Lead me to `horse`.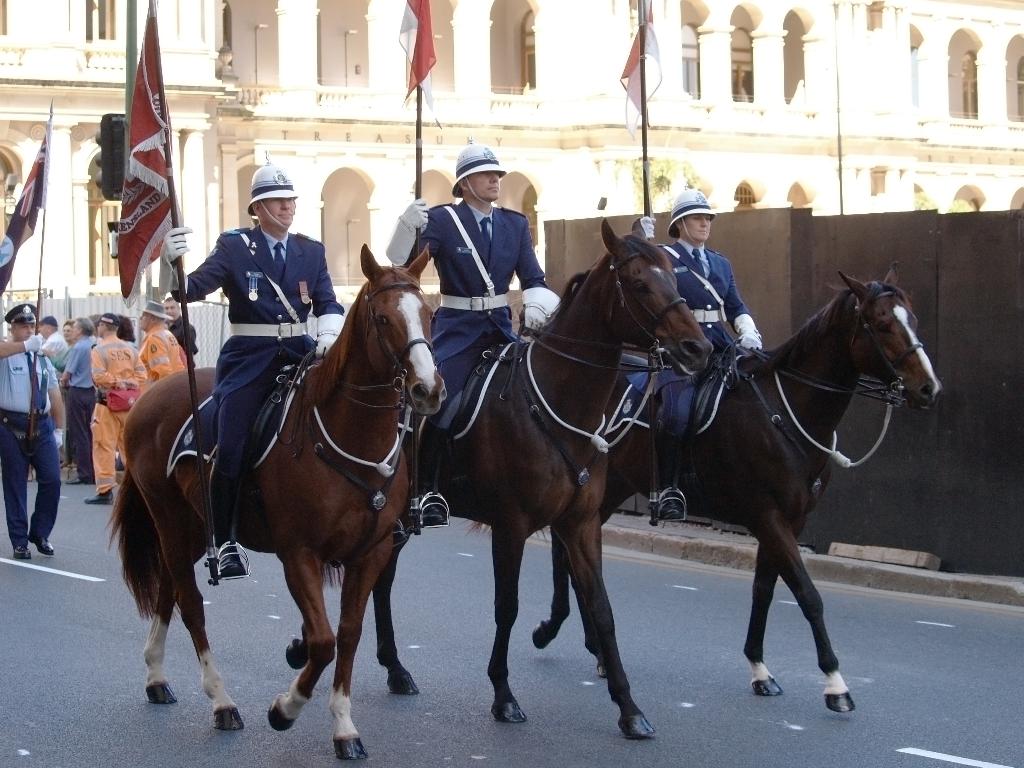
Lead to detection(103, 240, 449, 757).
